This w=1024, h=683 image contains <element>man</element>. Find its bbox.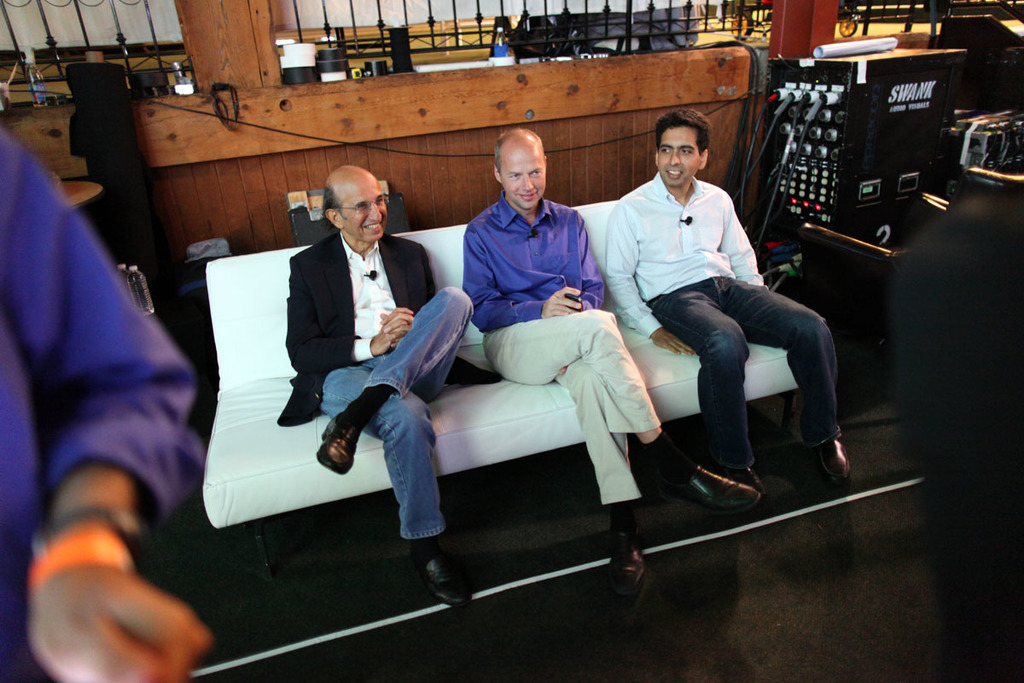
(x1=0, y1=134, x2=207, y2=682).
